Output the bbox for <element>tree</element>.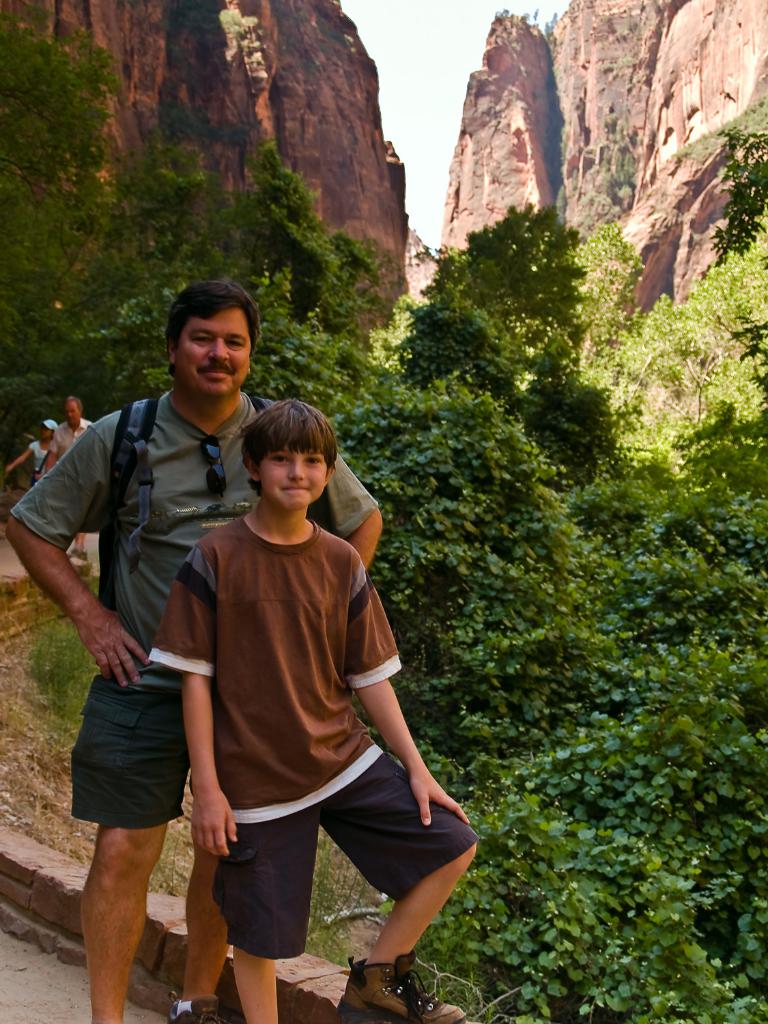
<bbox>404, 212, 593, 440</bbox>.
